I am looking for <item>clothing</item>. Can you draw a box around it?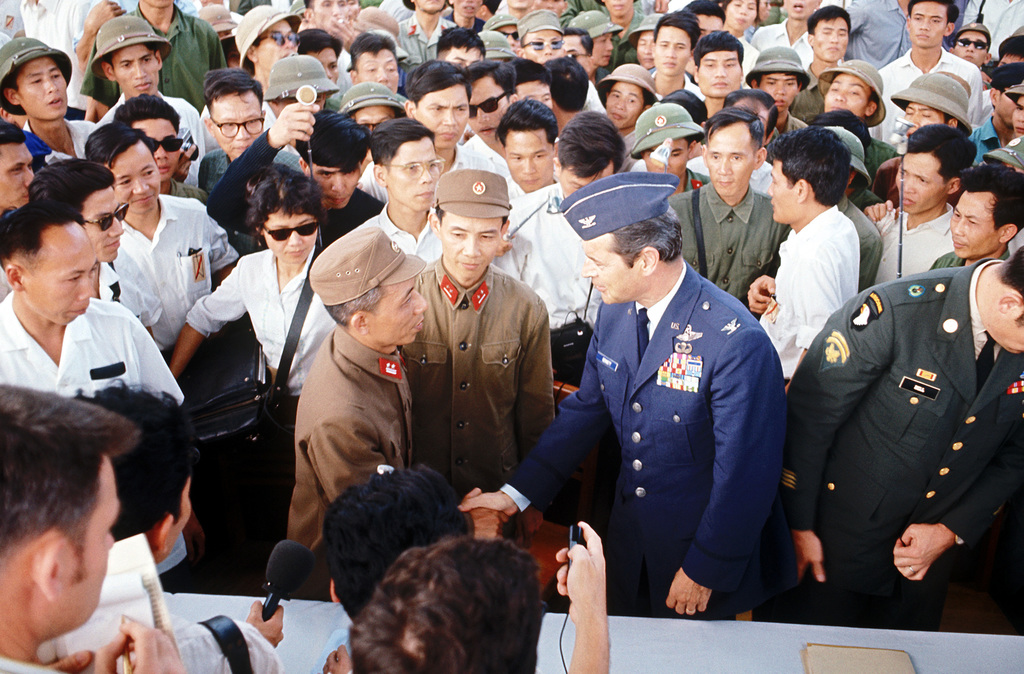
Sure, the bounding box is {"left": 628, "top": 157, "right": 706, "bottom": 179}.
